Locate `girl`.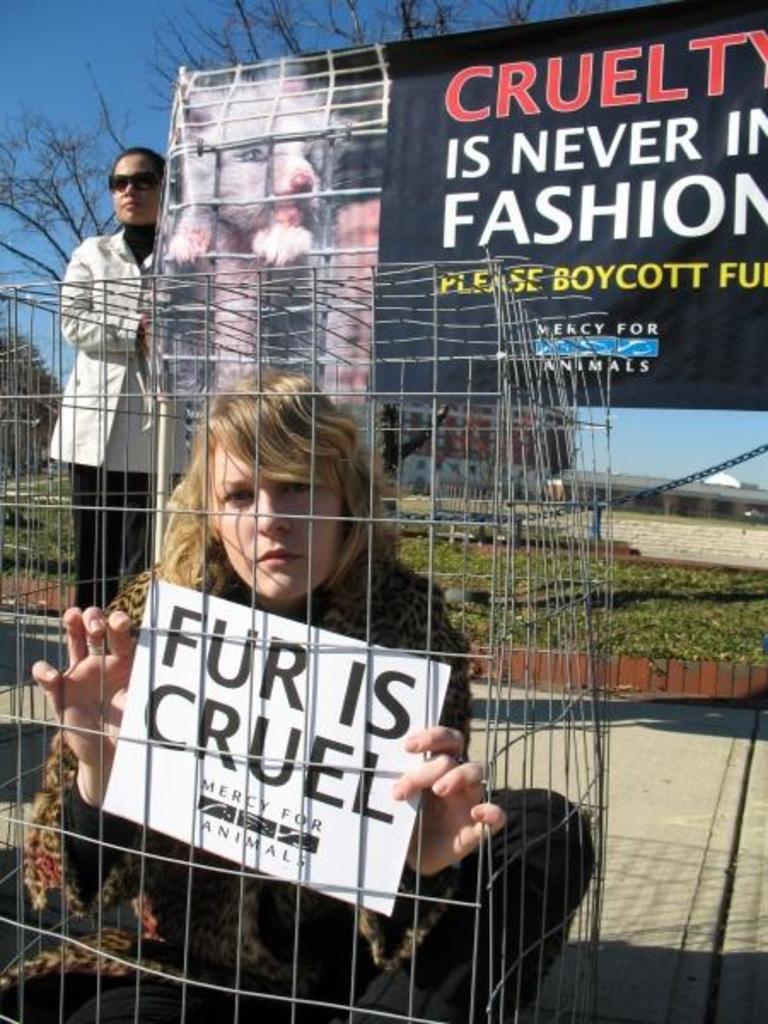
Bounding box: l=44, t=138, r=193, b=613.
